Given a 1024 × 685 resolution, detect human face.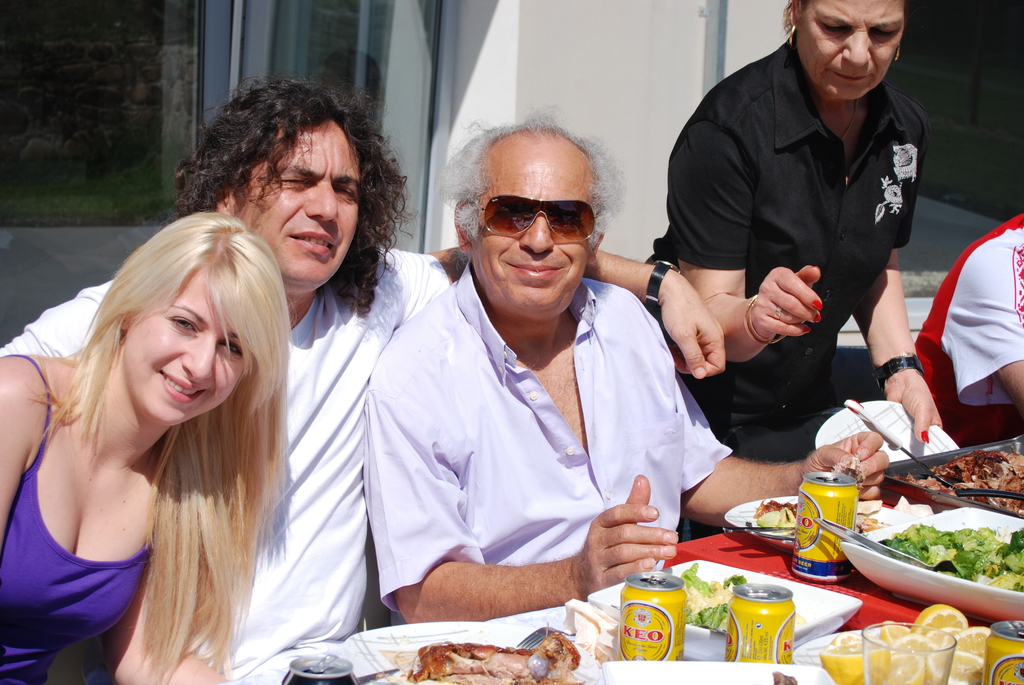
<bbox>793, 0, 903, 100</bbox>.
